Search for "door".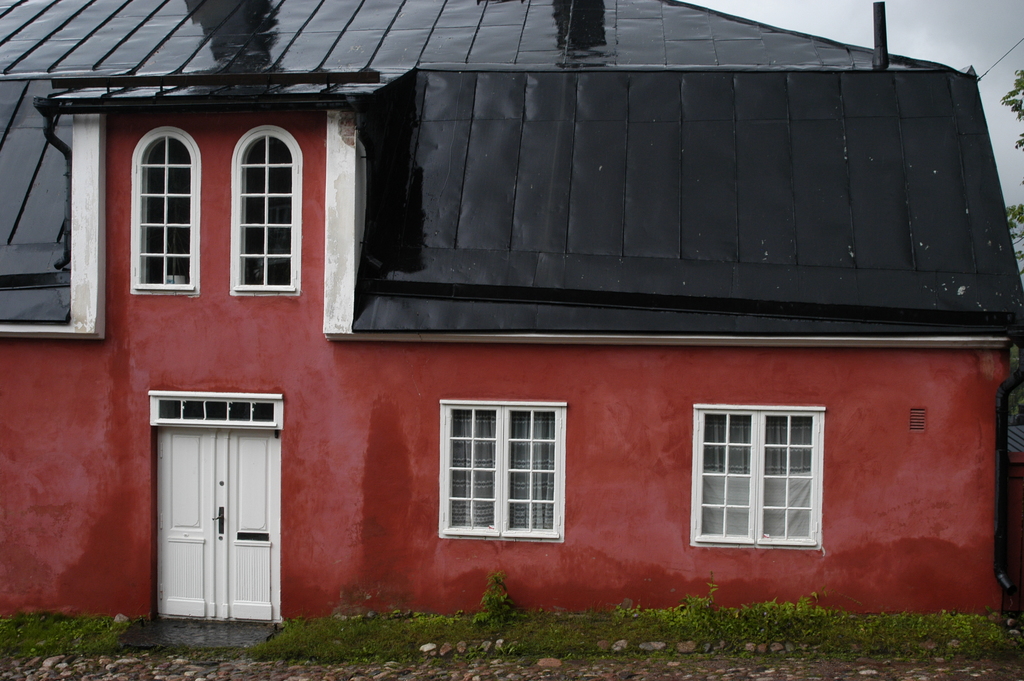
Found at select_region(149, 435, 287, 619).
